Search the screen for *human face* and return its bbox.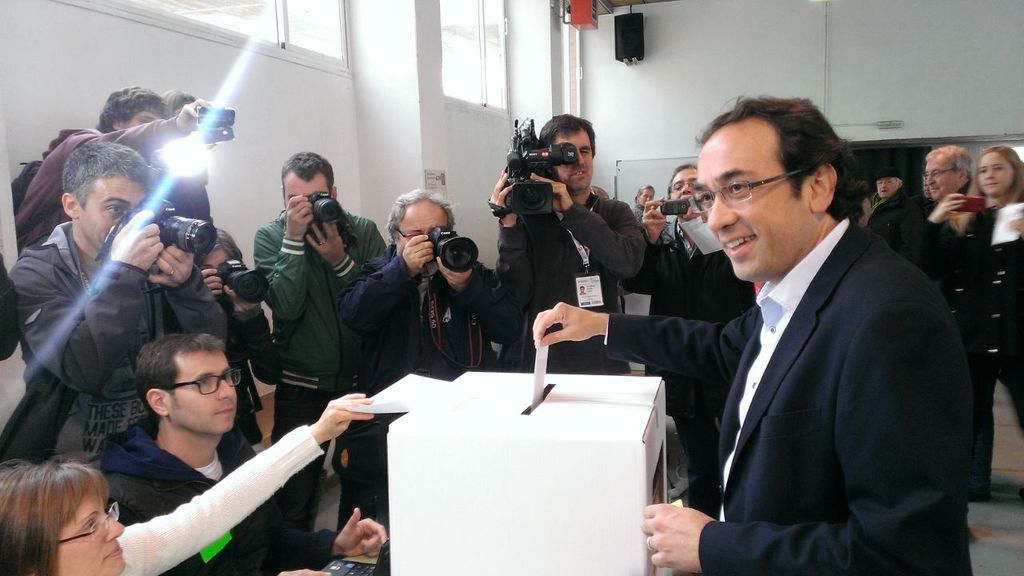
Found: BBox(638, 192, 652, 206).
